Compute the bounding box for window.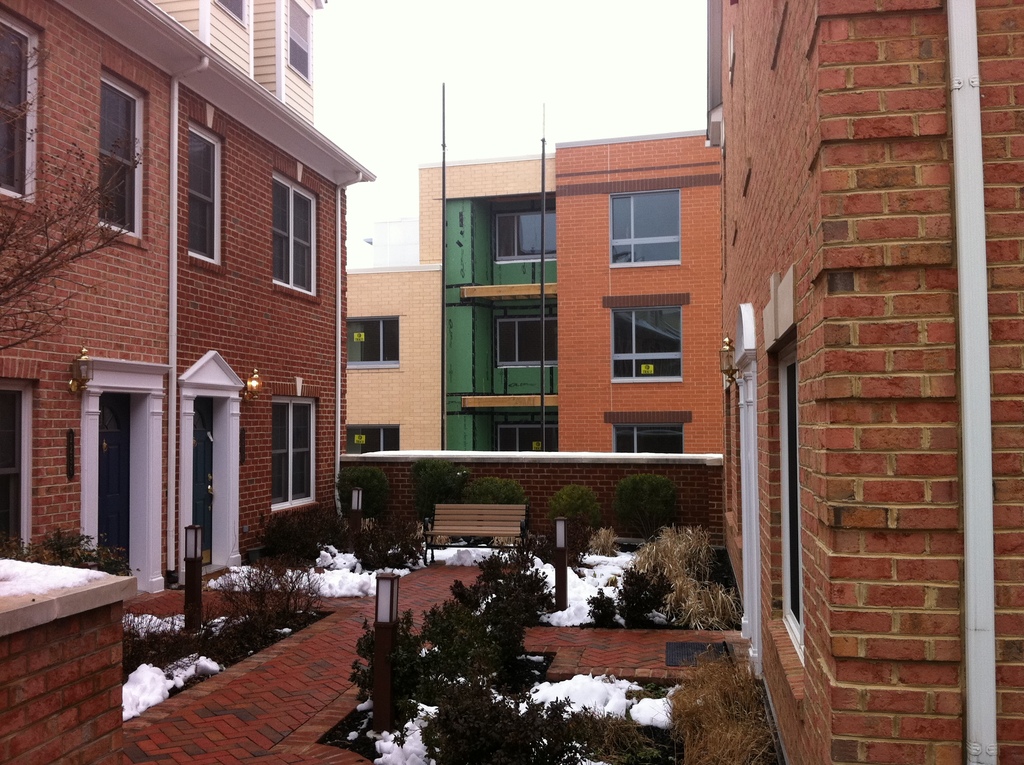
Rect(269, 179, 316, 300).
